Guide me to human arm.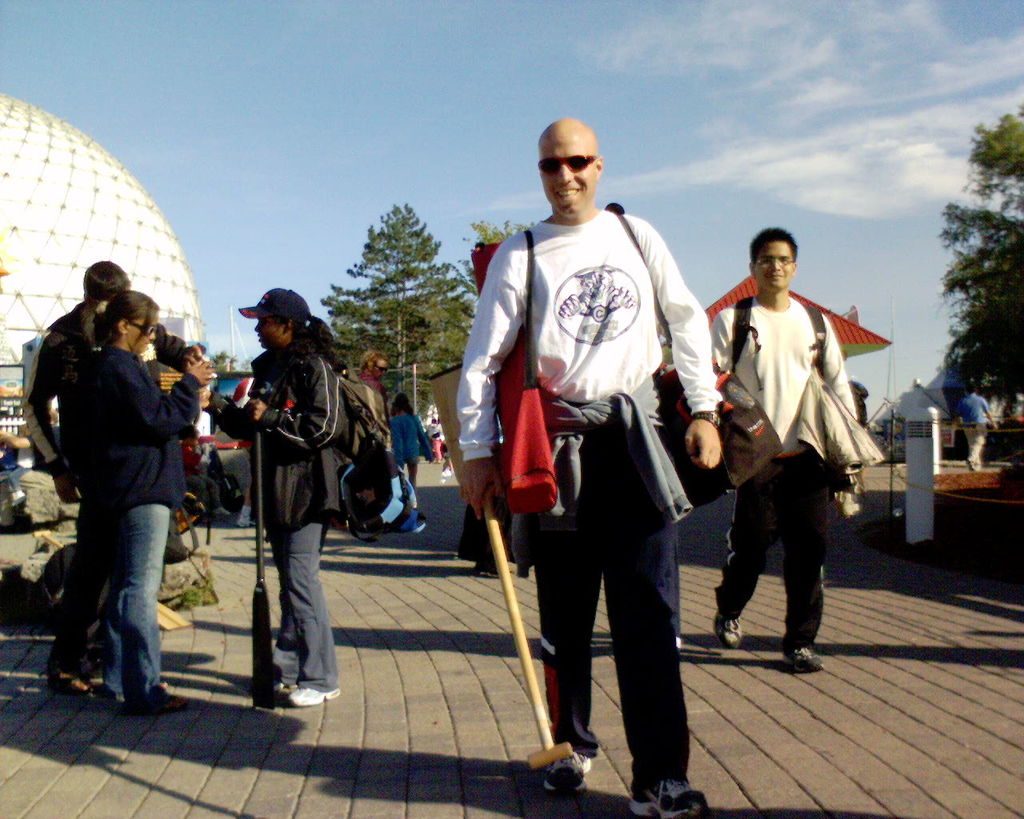
Guidance: (left=118, top=359, right=214, bottom=438).
